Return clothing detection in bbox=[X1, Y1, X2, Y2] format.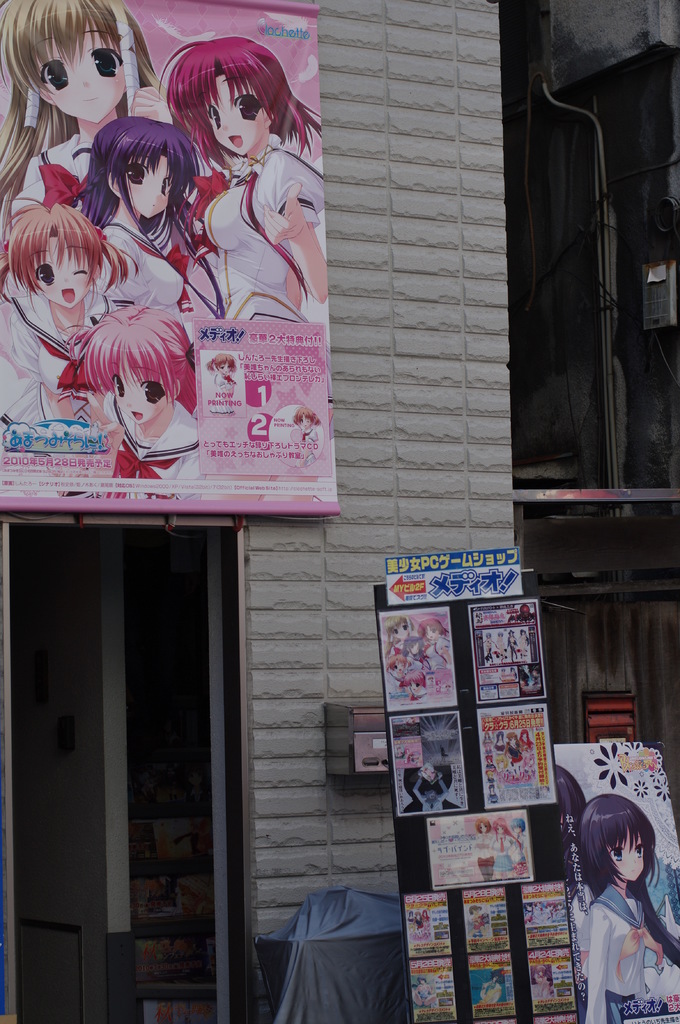
bbox=[401, 655, 423, 685].
